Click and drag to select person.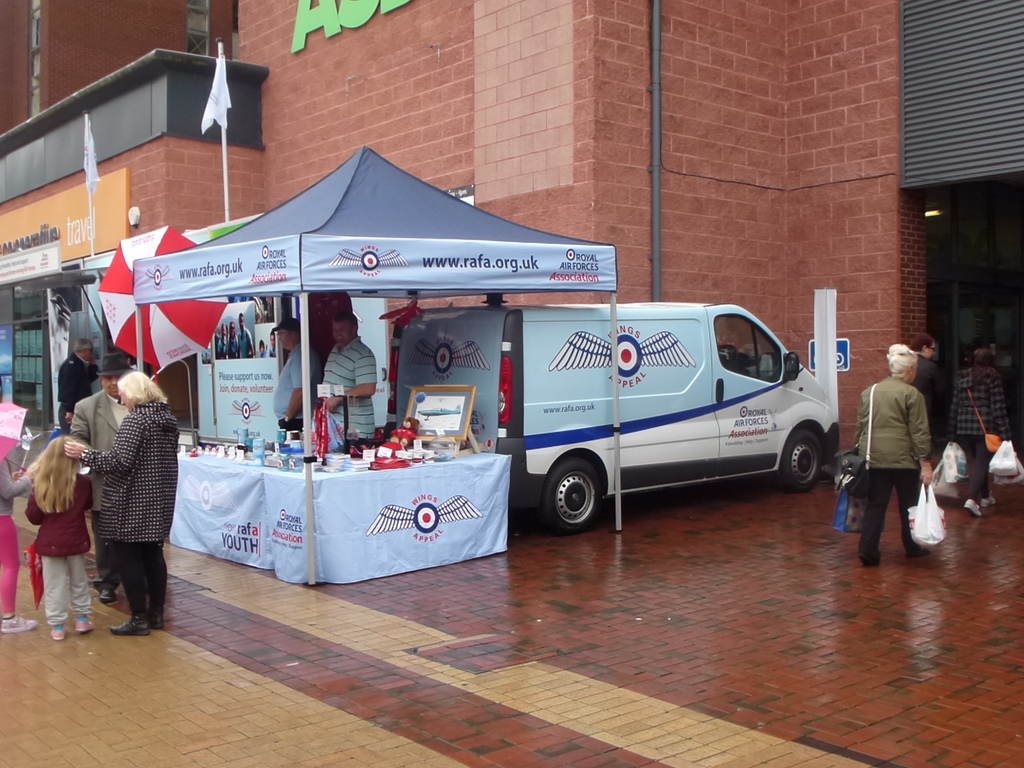
Selection: l=305, t=306, r=379, b=441.
